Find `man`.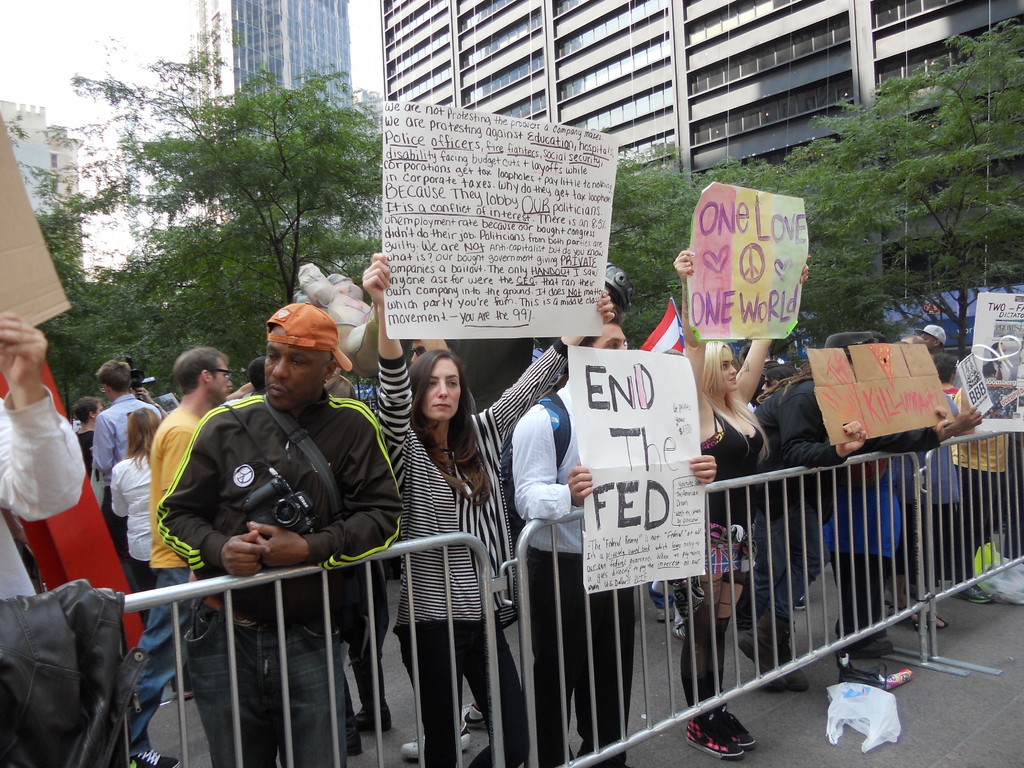
140,336,238,767.
